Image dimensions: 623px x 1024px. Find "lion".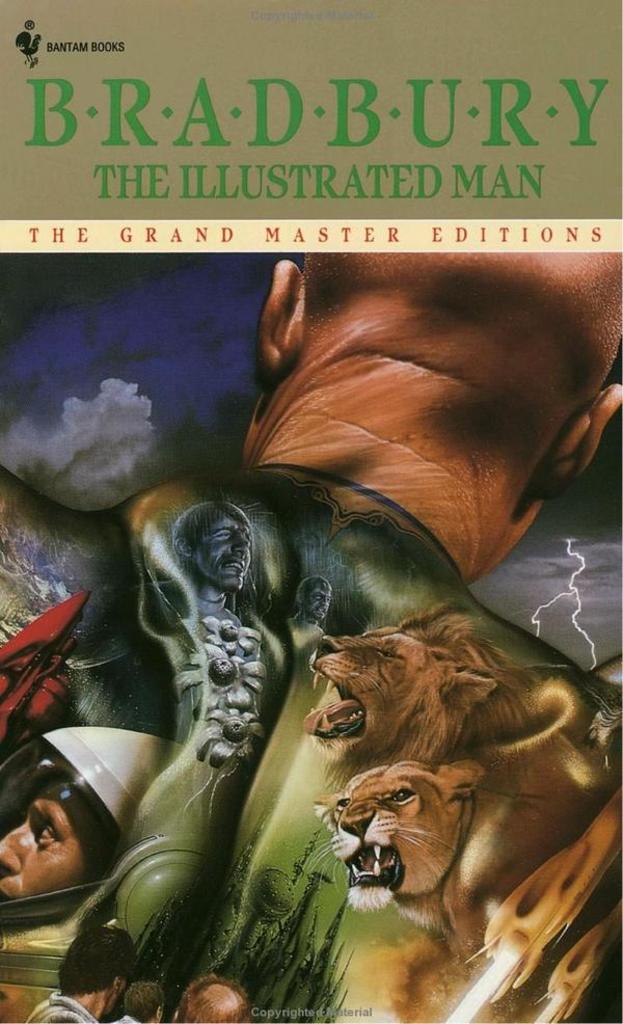
select_region(300, 758, 570, 946).
